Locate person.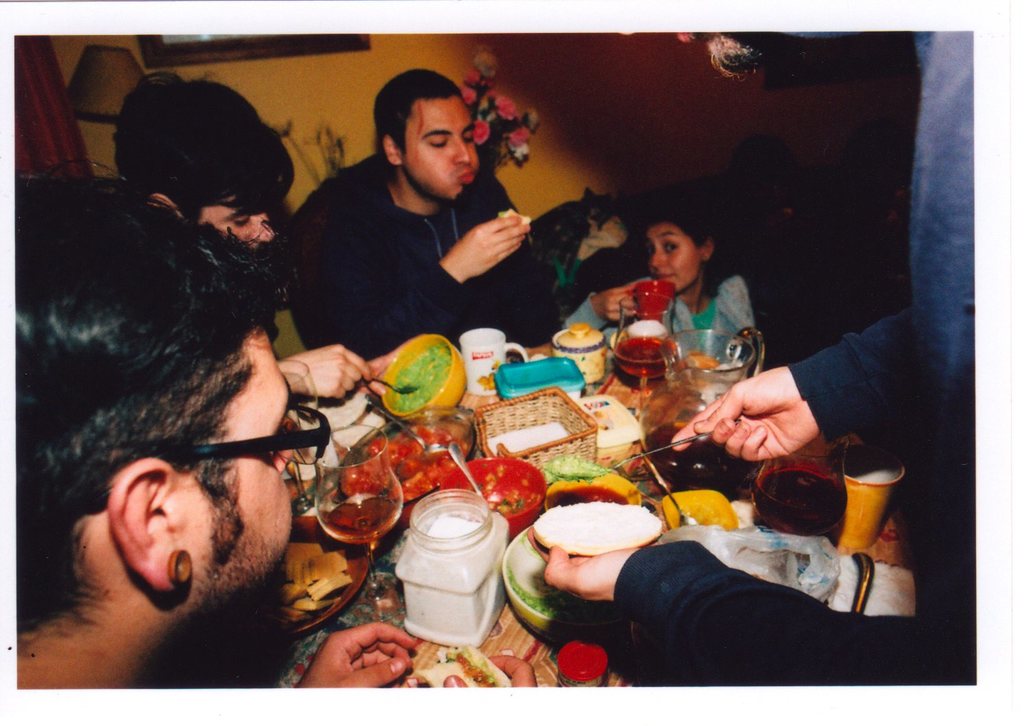
Bounding box: bbox=[687, 143, 864, 252].
